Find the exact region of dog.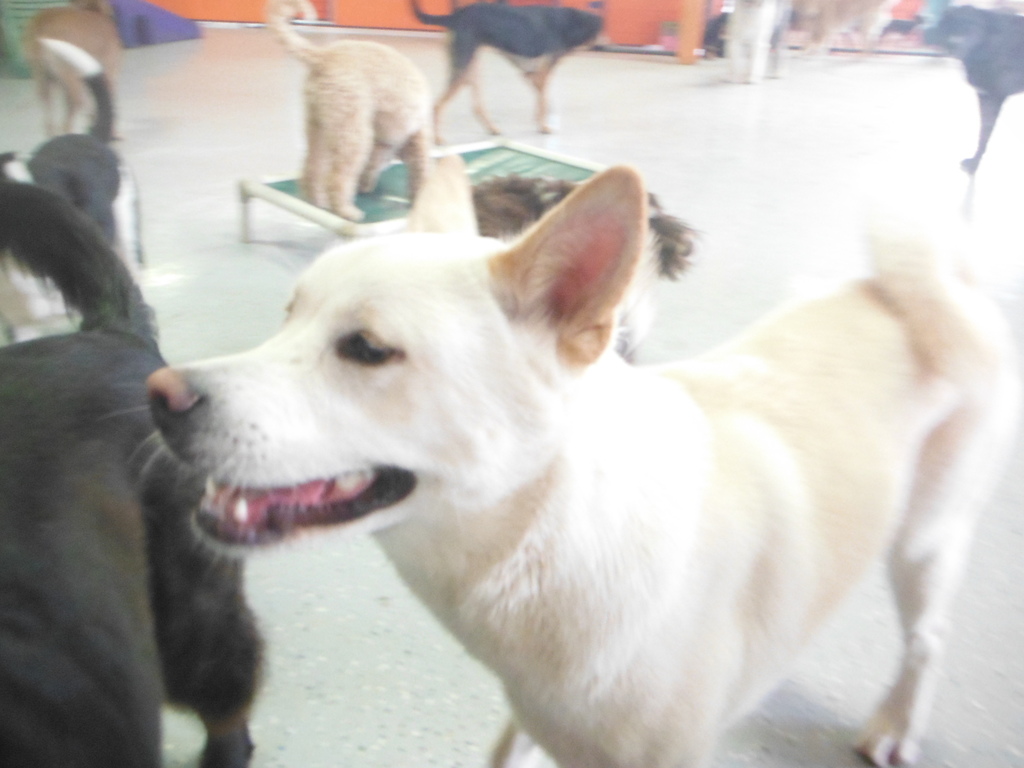
Exact region: [x1=95, y1=148, x2=1021, y2=767].
